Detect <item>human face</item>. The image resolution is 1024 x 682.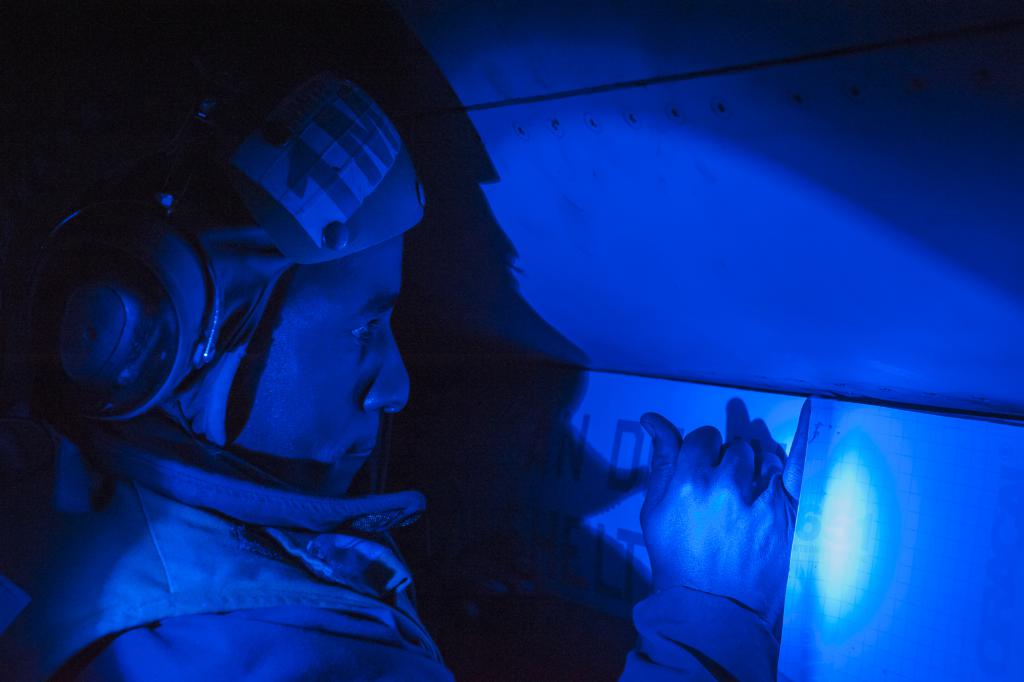
x1=268, y1=225, x2=415, y2=511.
